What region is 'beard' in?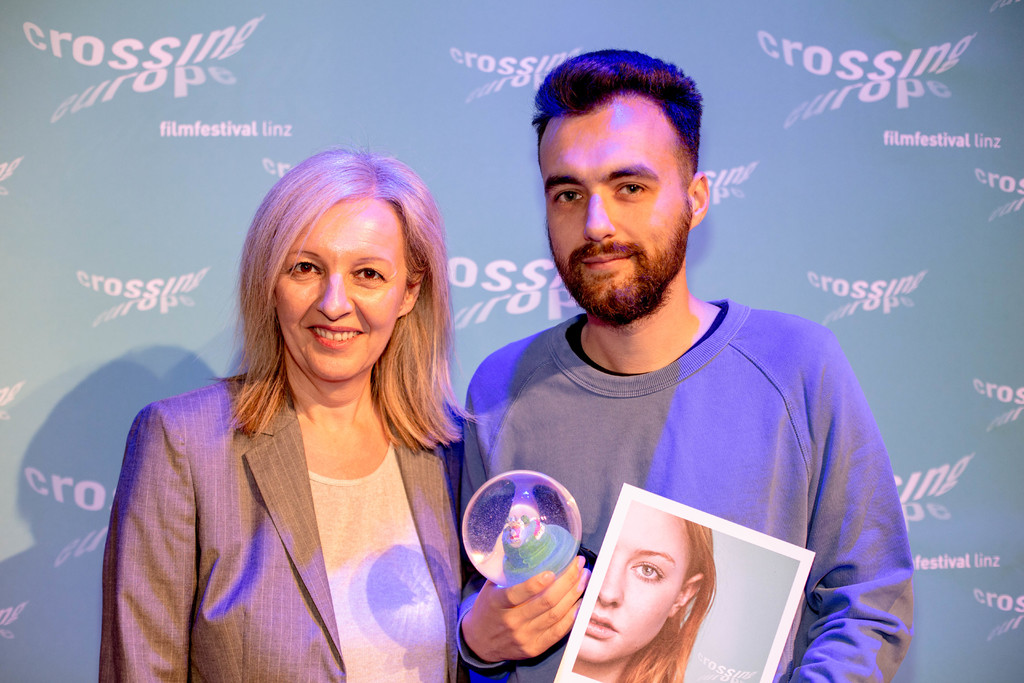
(x1=545, y1=202, x2=691, y2=327).
